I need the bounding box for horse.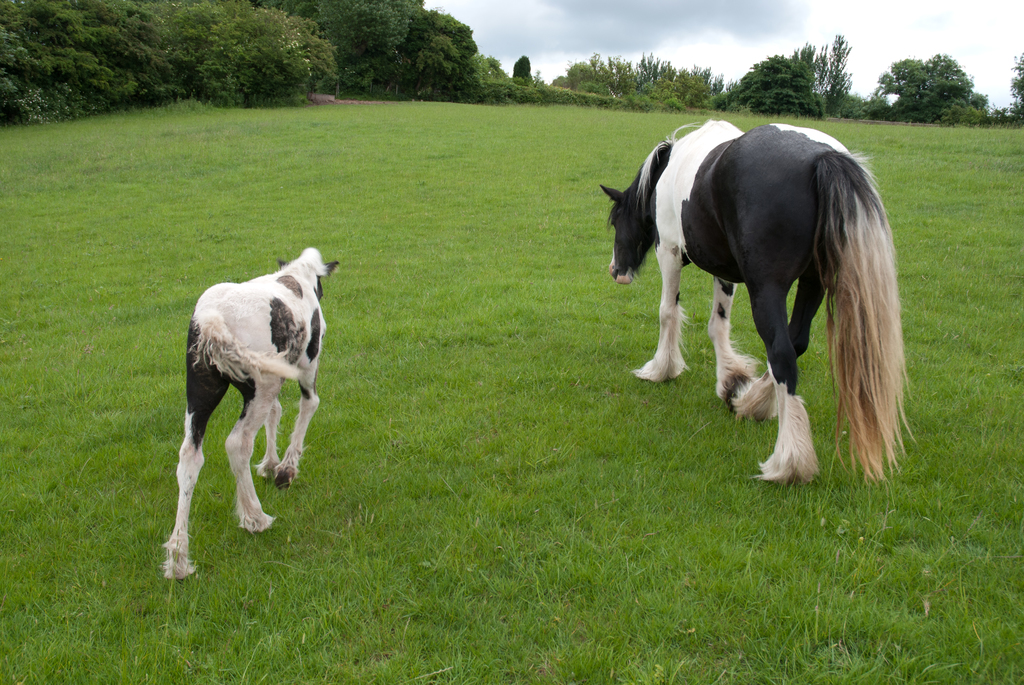
Here it is: Rect(161, 247, 342, 579).
